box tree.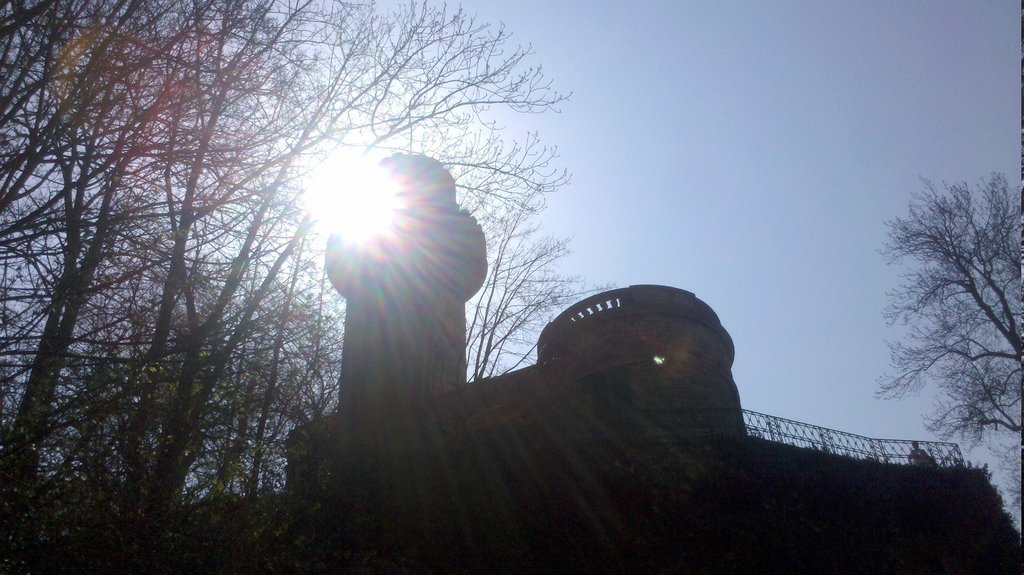
[876,150,1007,483].
